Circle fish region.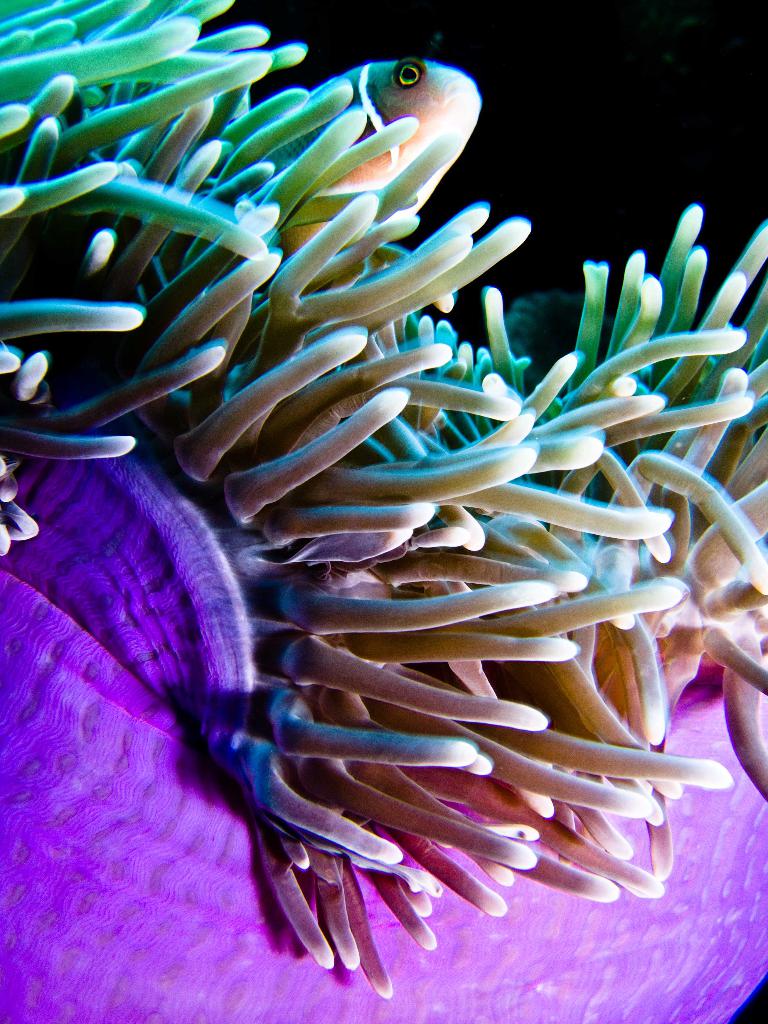
Region: <region>232, 44, 487, 196</region>.
